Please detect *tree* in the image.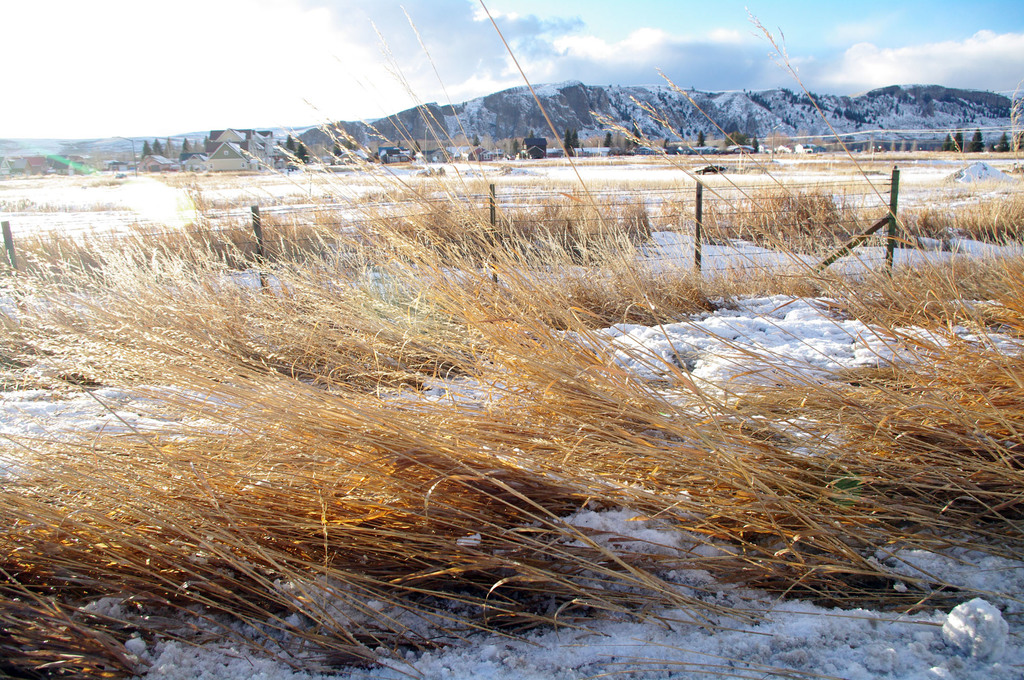
(182,137,195,154).
